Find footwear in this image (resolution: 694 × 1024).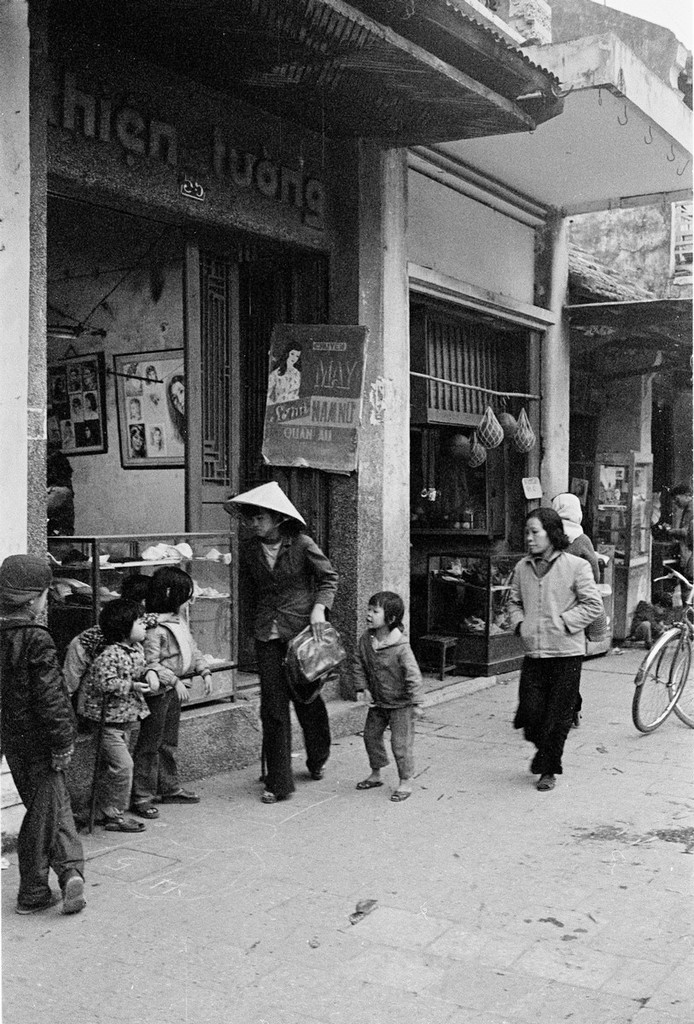
select_region(389, 780, 411, 801).
